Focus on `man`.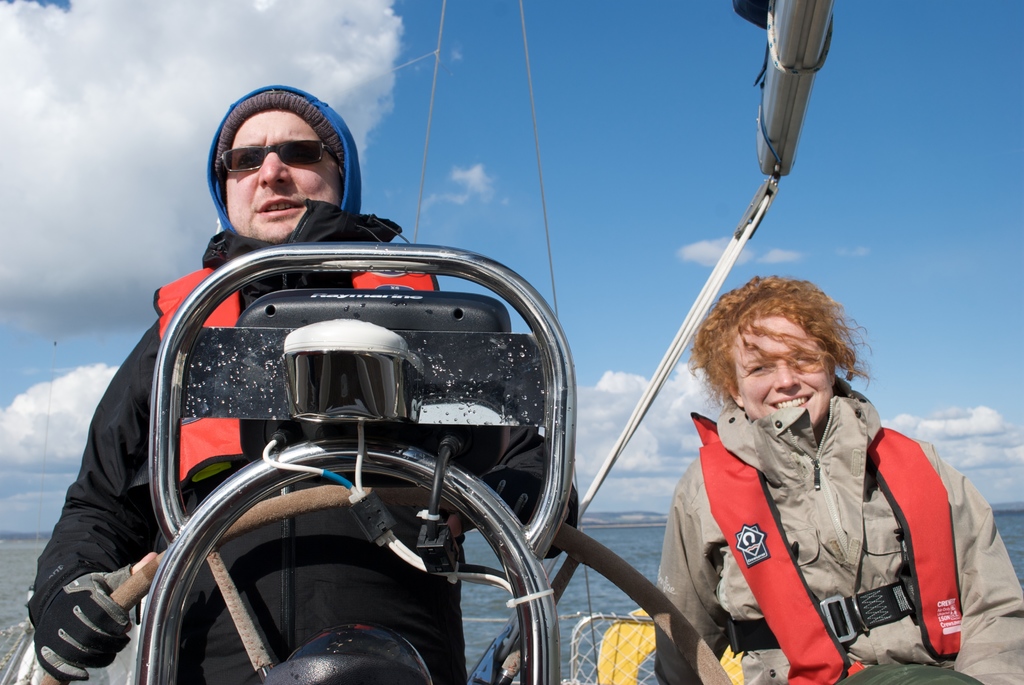
Focused at l=73, t=96, r=658, b=681.
